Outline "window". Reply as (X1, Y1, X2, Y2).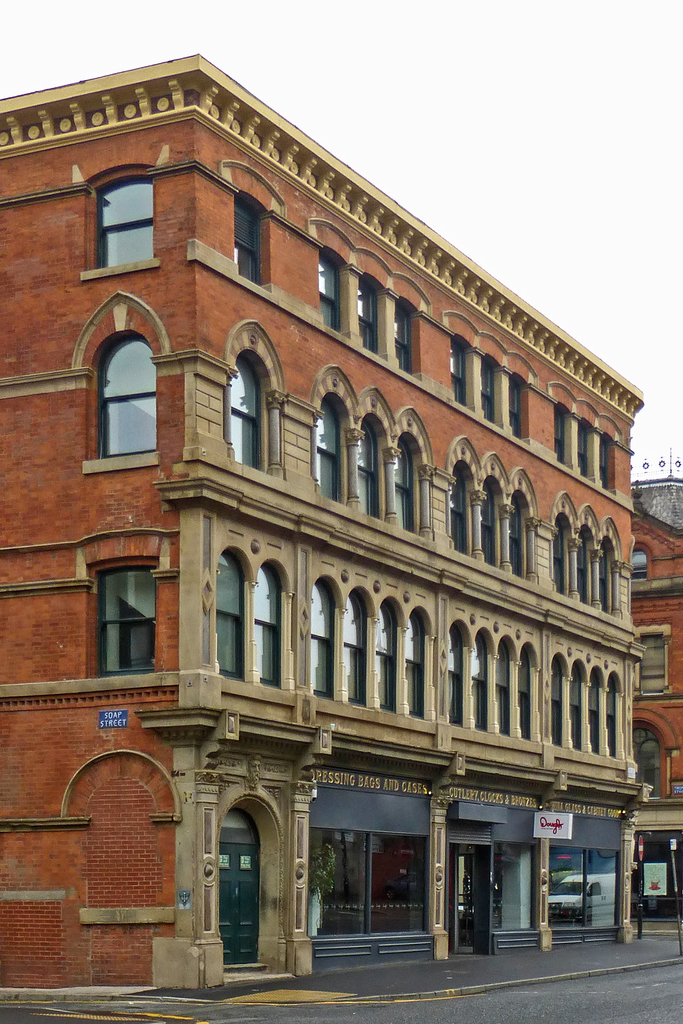
(557, 402, 568, 468).
